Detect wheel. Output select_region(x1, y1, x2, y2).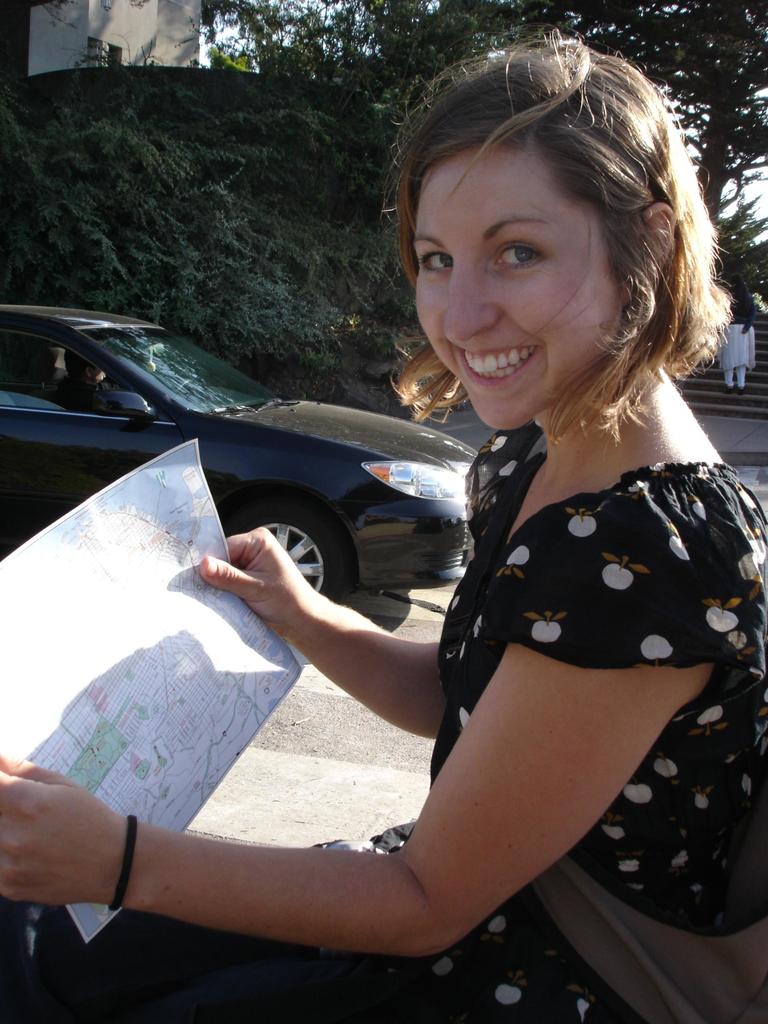
select_region(174, 376, 193, 397).
